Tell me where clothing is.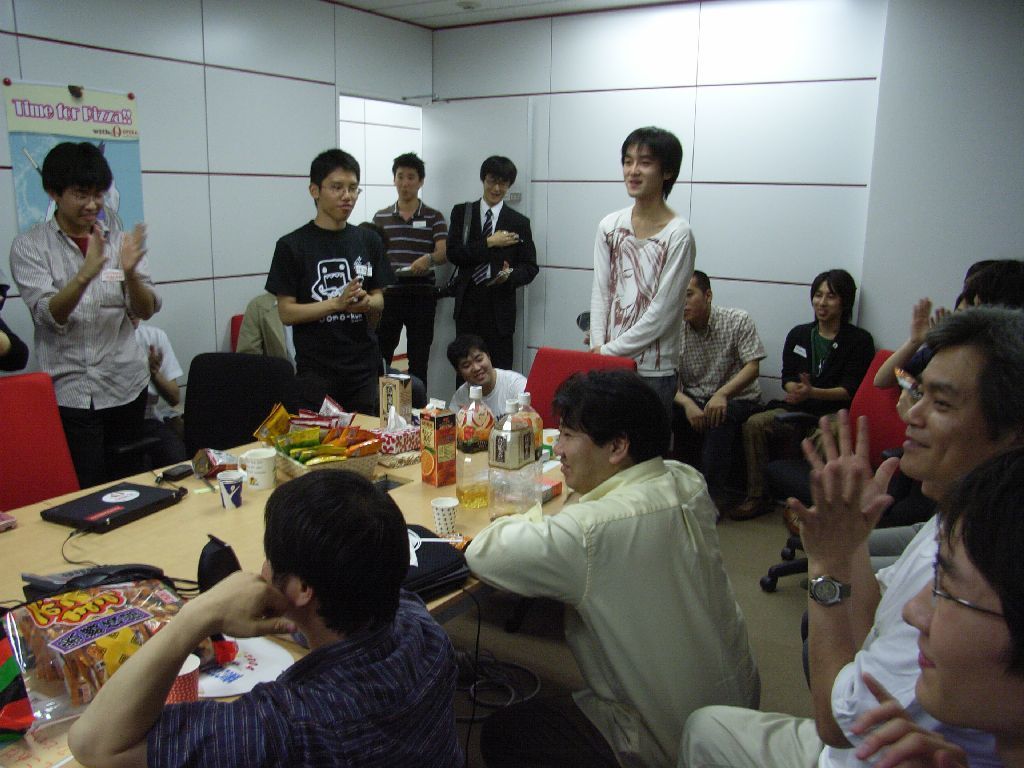
clothing is at x1=367, y1=200, x2=451, y2=389.
